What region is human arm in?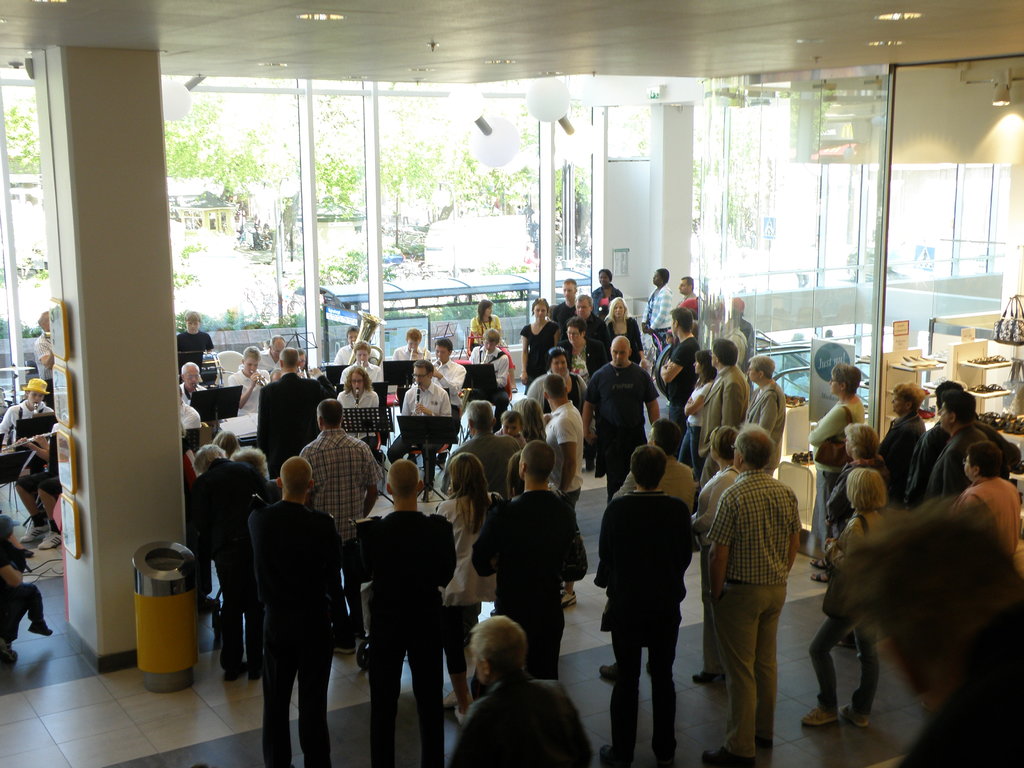
(1,552,28,583).
